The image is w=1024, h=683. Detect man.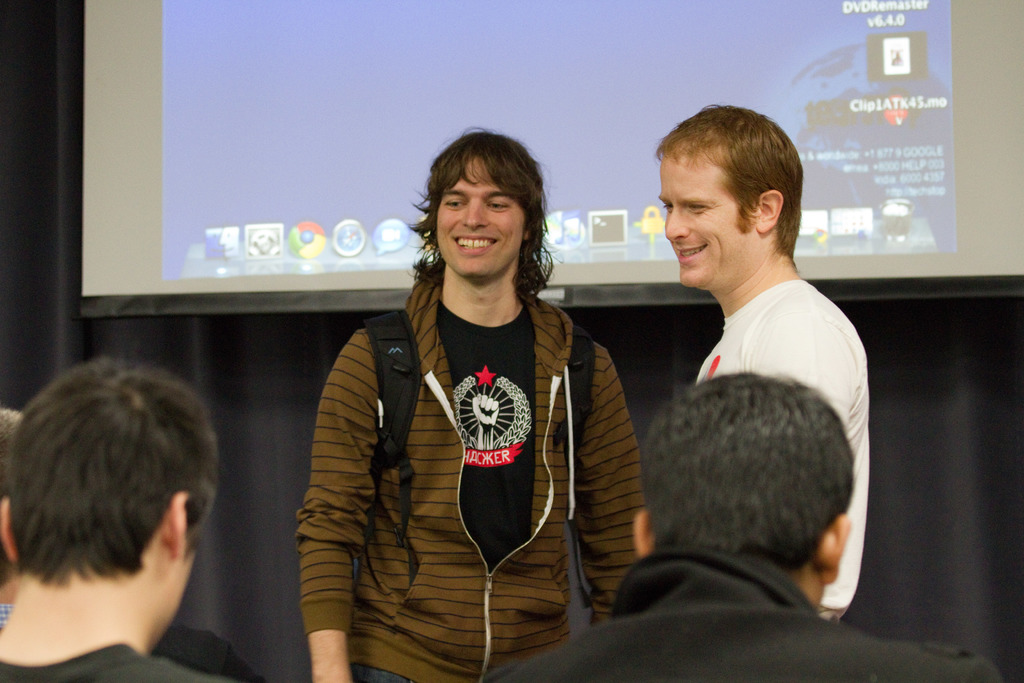
Detection: (left=0, top=357, right=243, bottom=682).
